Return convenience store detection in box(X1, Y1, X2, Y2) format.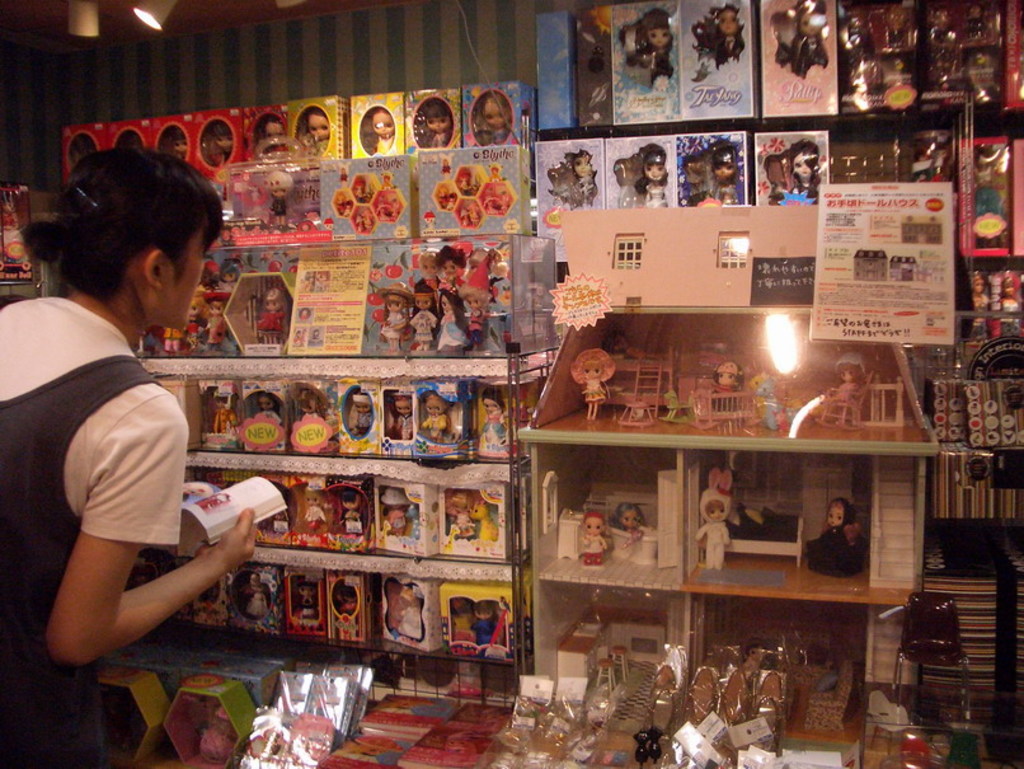
box(0, 0, 1023, 768).
